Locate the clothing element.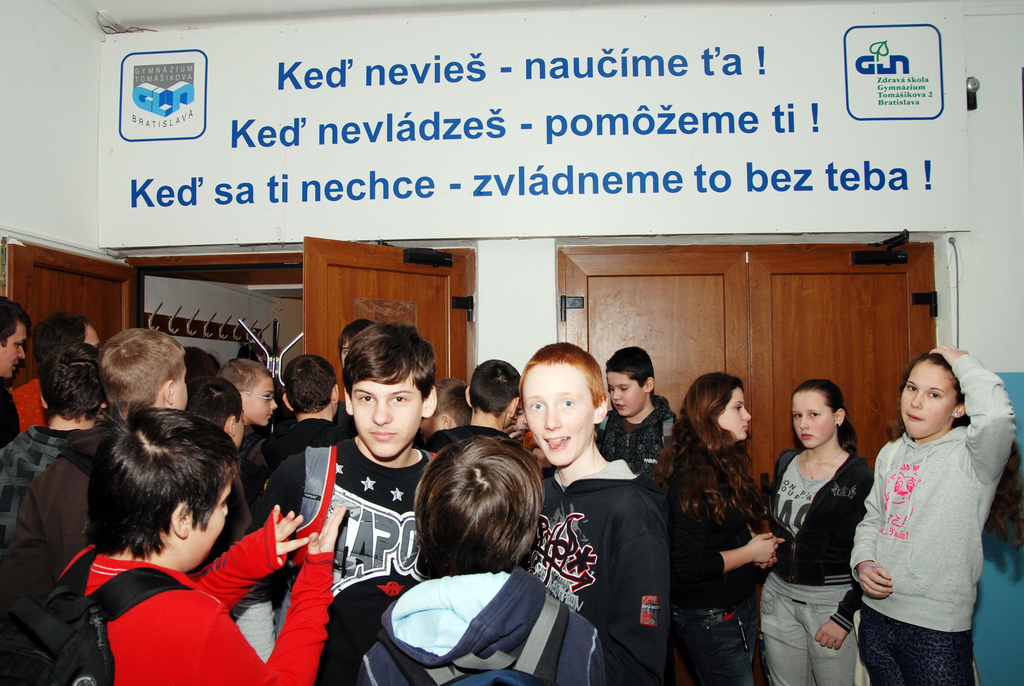
Element bbox: 765 445 874 685.
